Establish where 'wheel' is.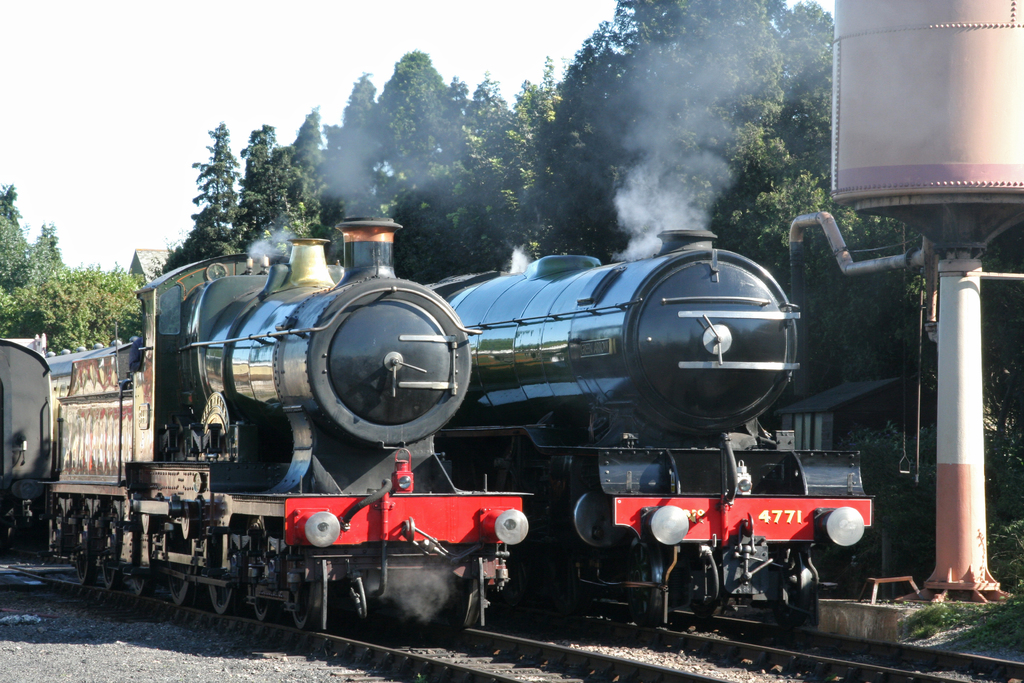
Established at bbox=(73, 557, 92, 584).
